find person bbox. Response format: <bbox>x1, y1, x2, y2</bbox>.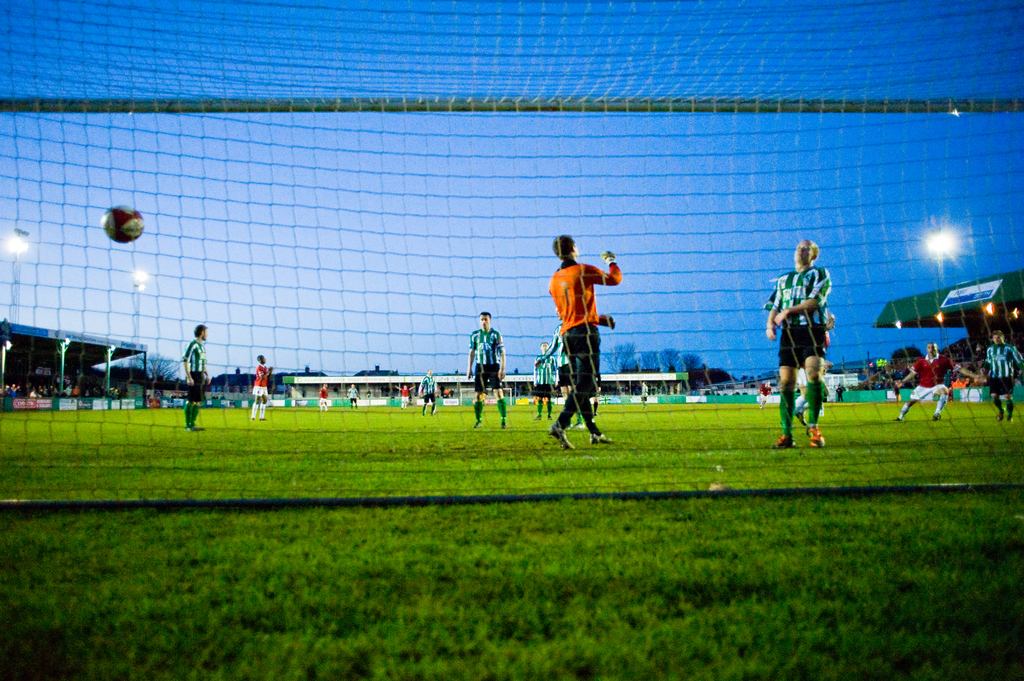
<bbox>762, 237, 829, 451</bbox>.
